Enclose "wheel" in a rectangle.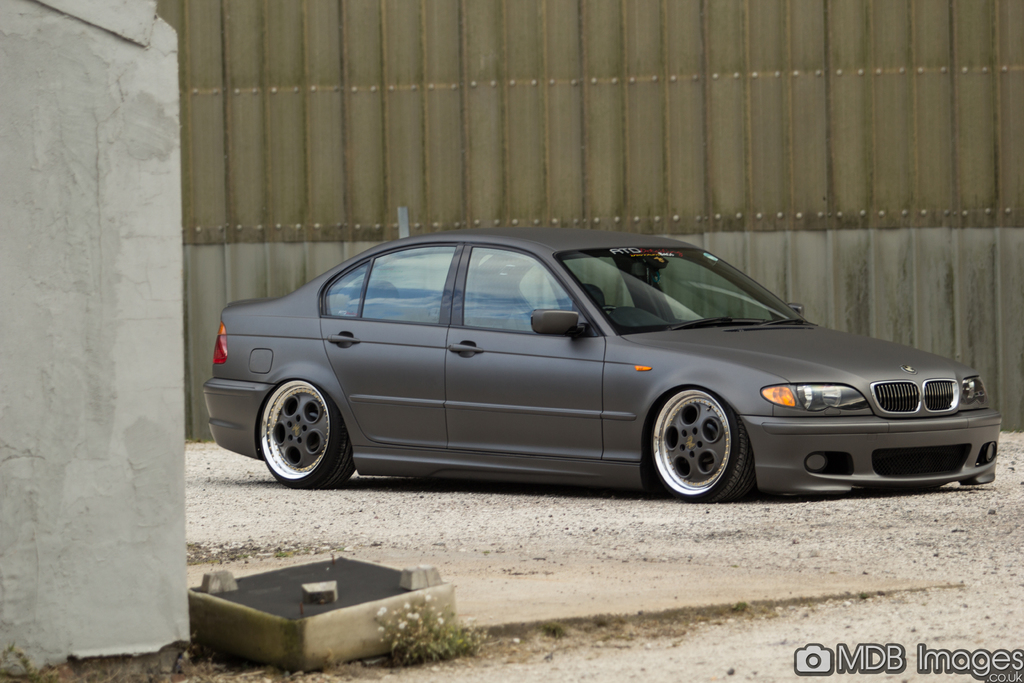
BBox(652, 388, 754, 499).
